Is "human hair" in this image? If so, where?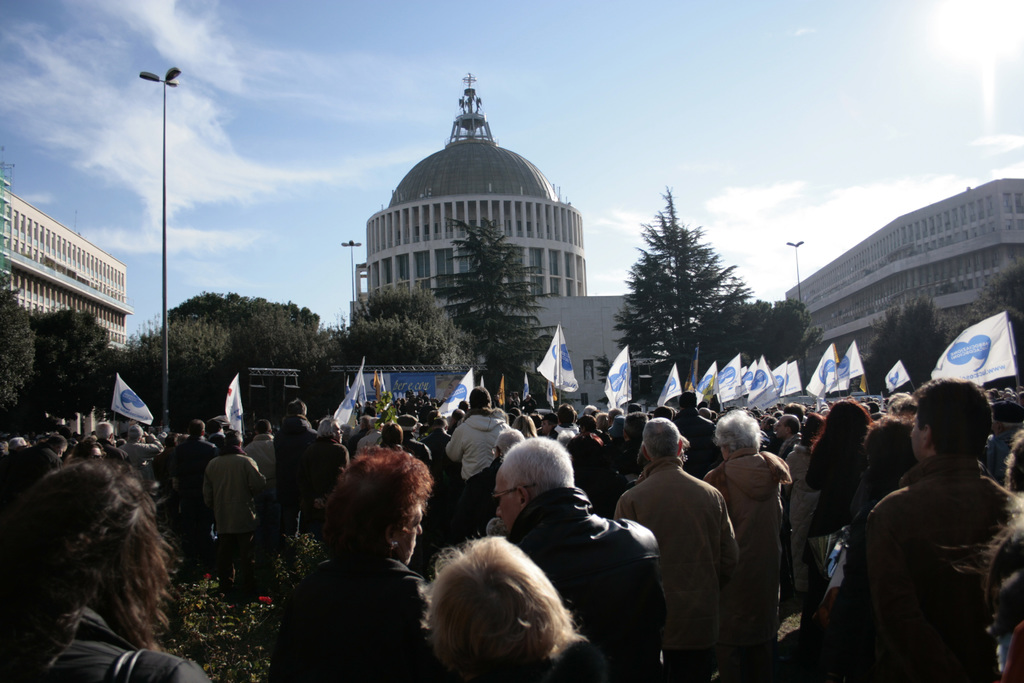
Yes, at bbox=[220, 427, 245, 450].
